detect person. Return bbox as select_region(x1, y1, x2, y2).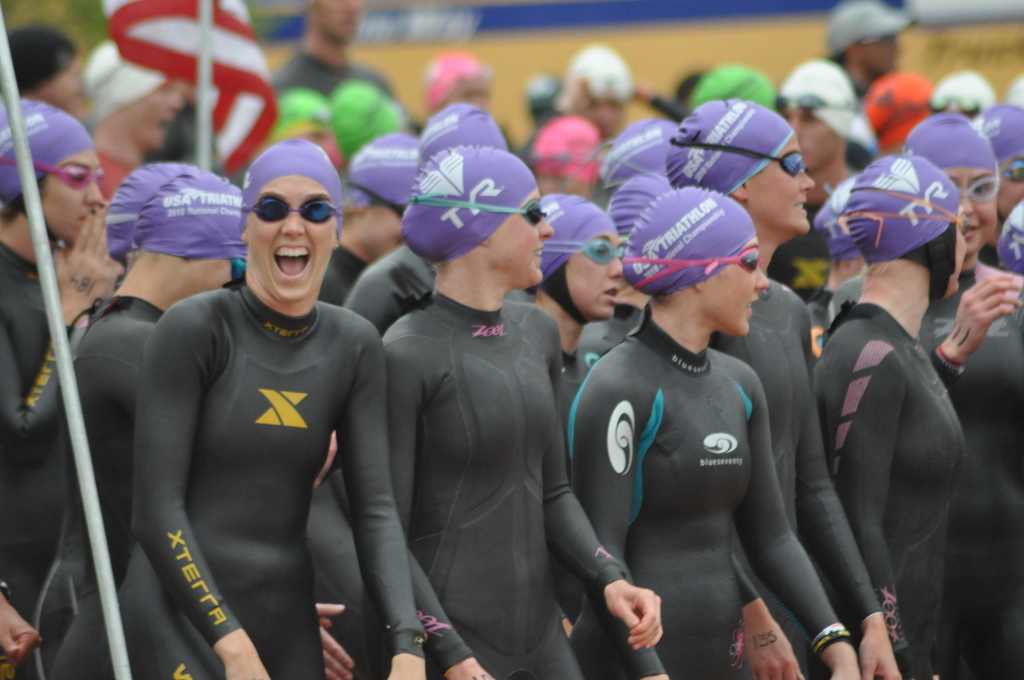
select_region(79, 40, 176, 202).
